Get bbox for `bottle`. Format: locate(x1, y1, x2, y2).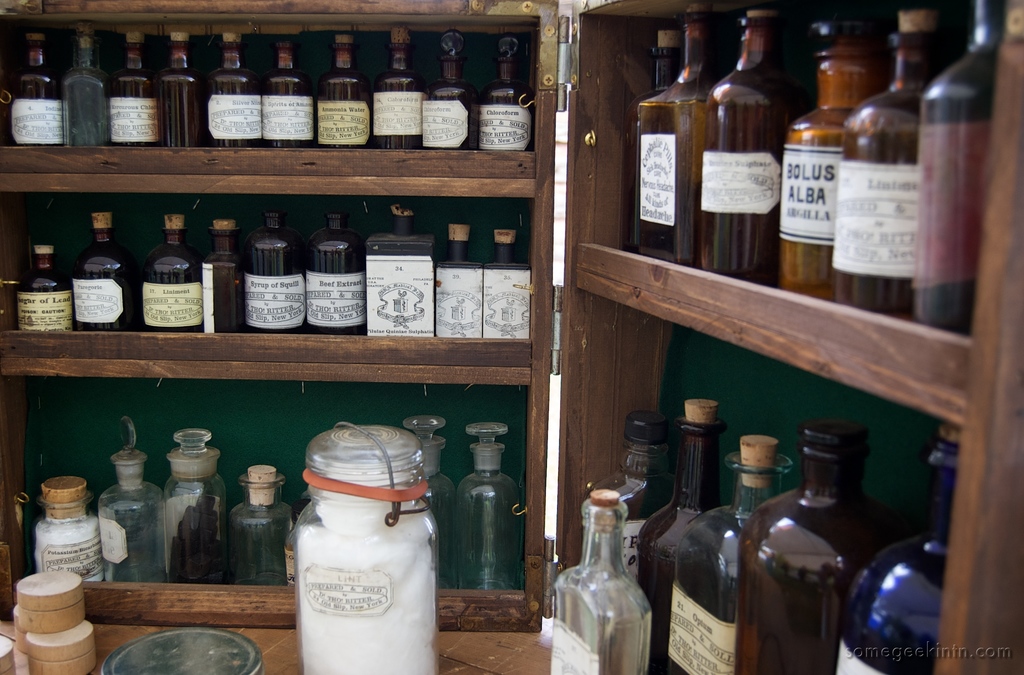
locate(29, 471, 124, 588).
